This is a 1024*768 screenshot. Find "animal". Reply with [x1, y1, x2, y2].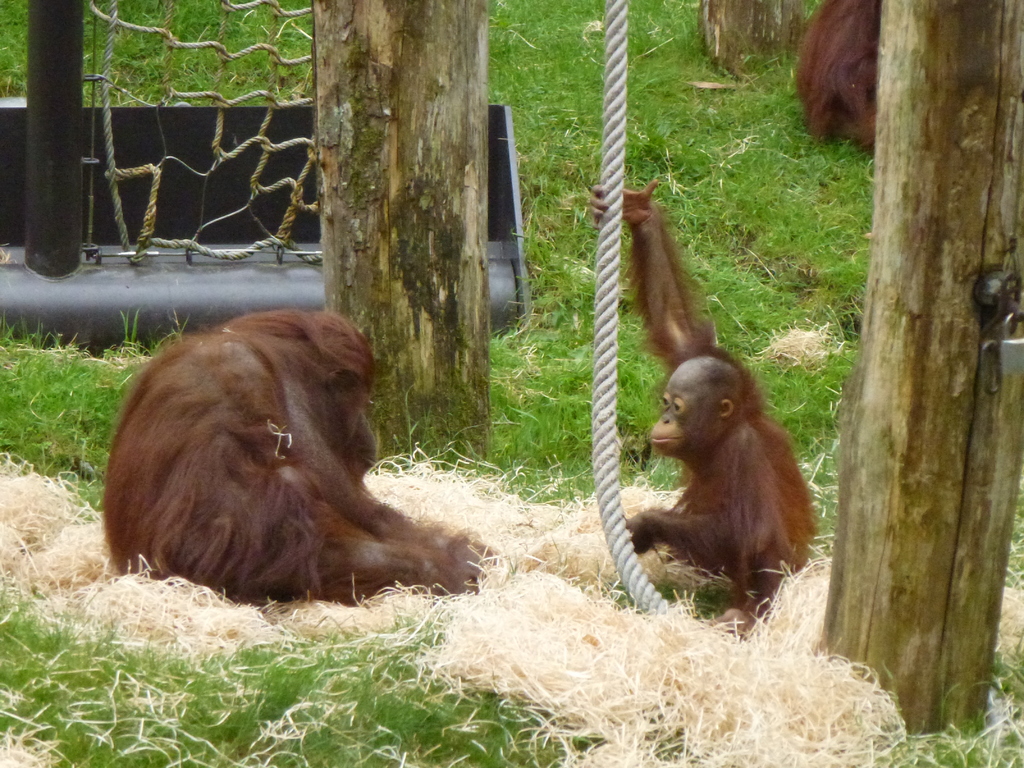
[589, 178, 819, 641].
